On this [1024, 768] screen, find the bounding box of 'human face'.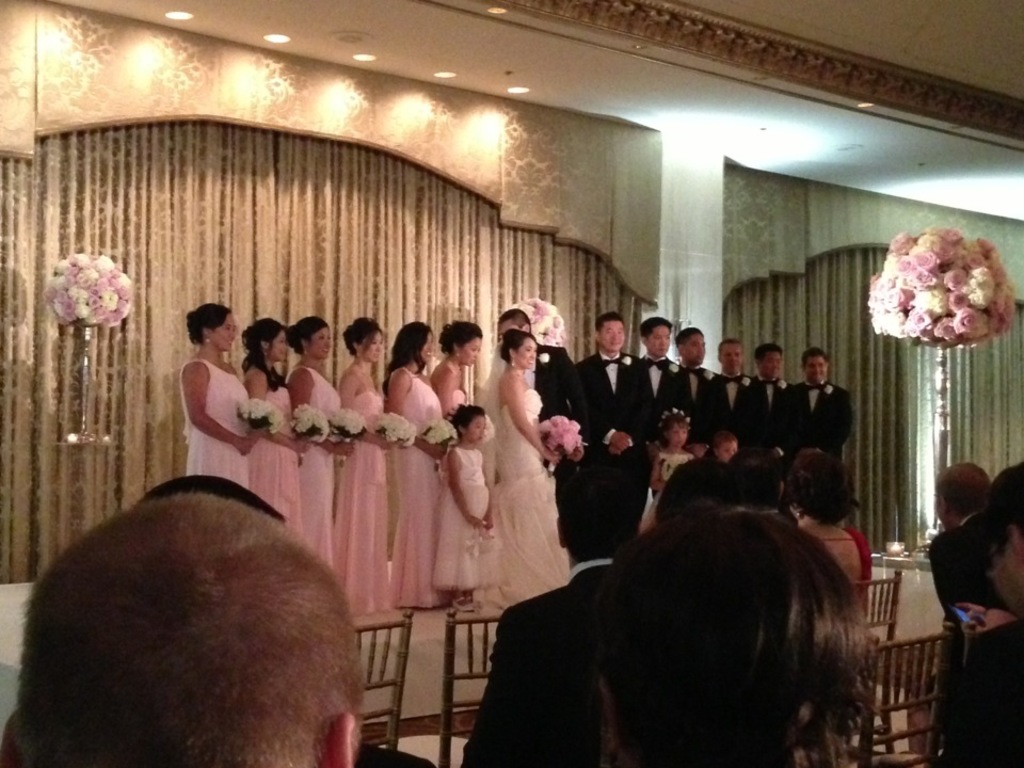
Bounding box: 465,414,485,444.
